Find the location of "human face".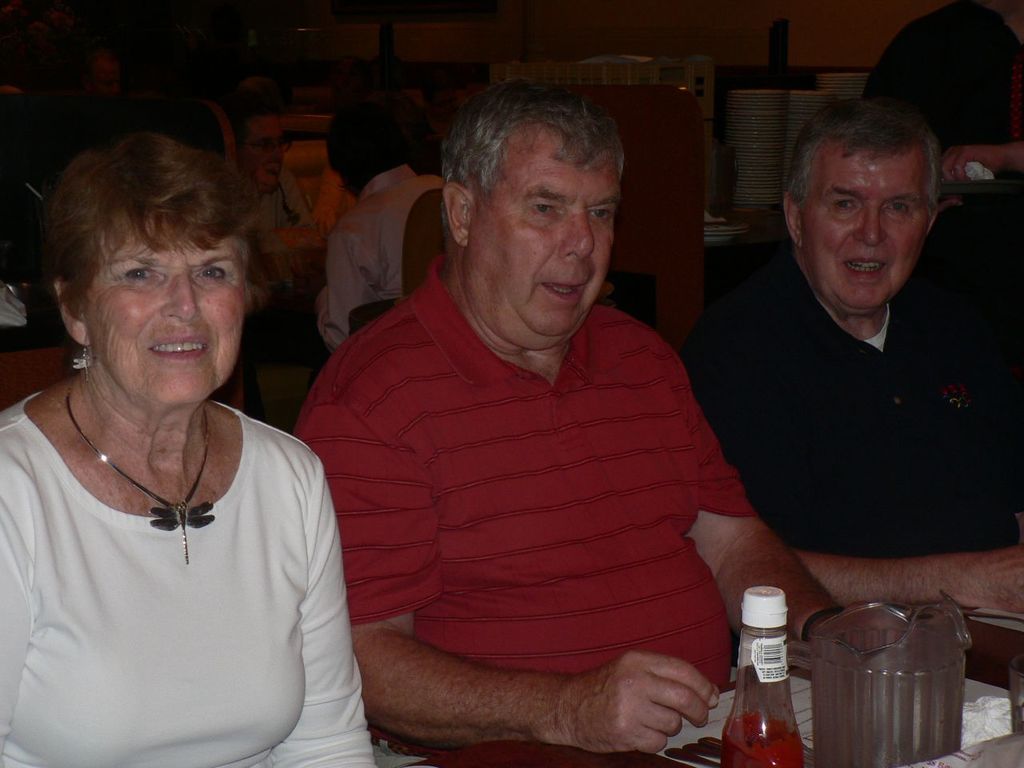
Location: box=[793, 142, 935, 309].
